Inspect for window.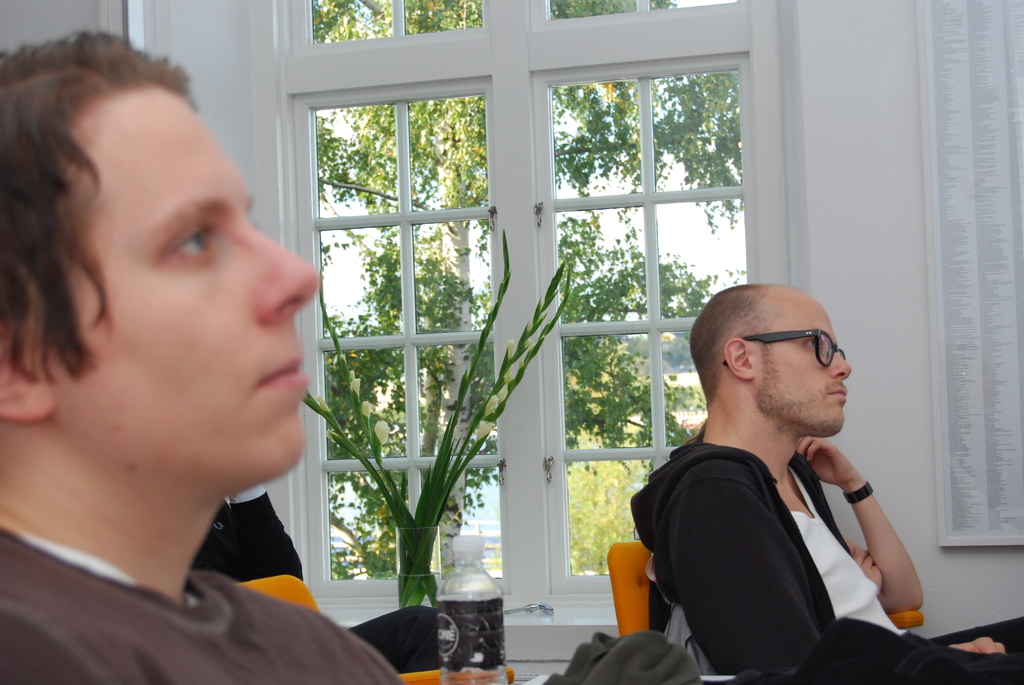
Inspection: rect(304, 0, 485, 38).
